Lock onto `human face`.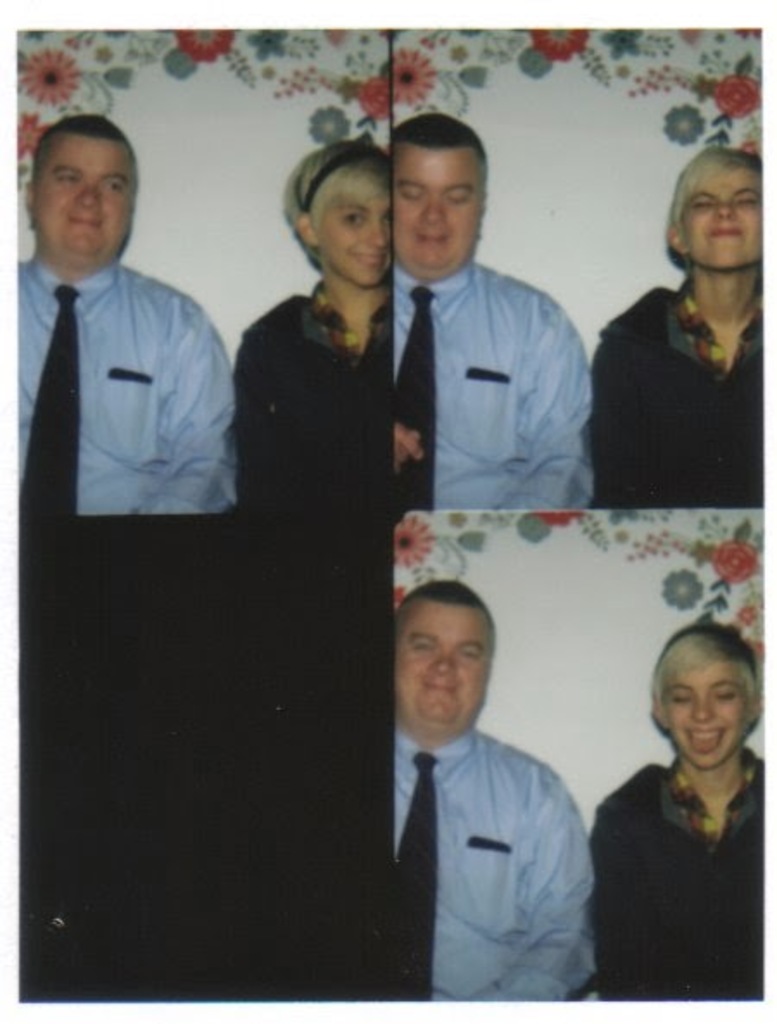
Locked: BBox(675, 173, 765, 281).
